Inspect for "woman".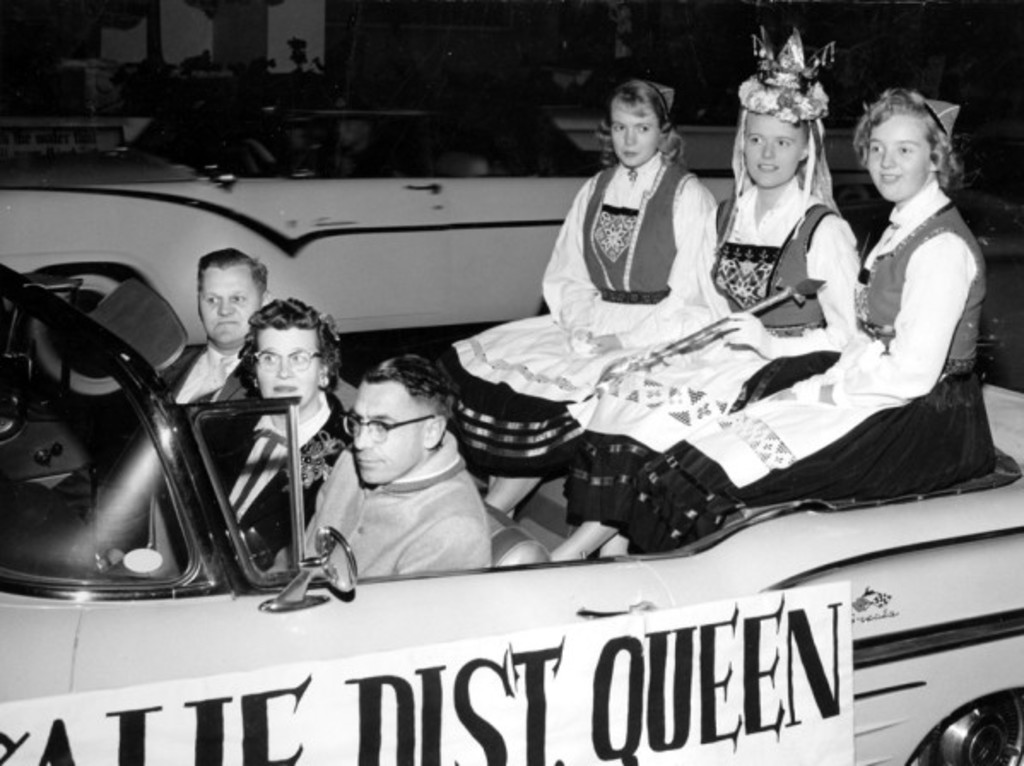
Inspection: BBox(198, 298, 354, 571).
